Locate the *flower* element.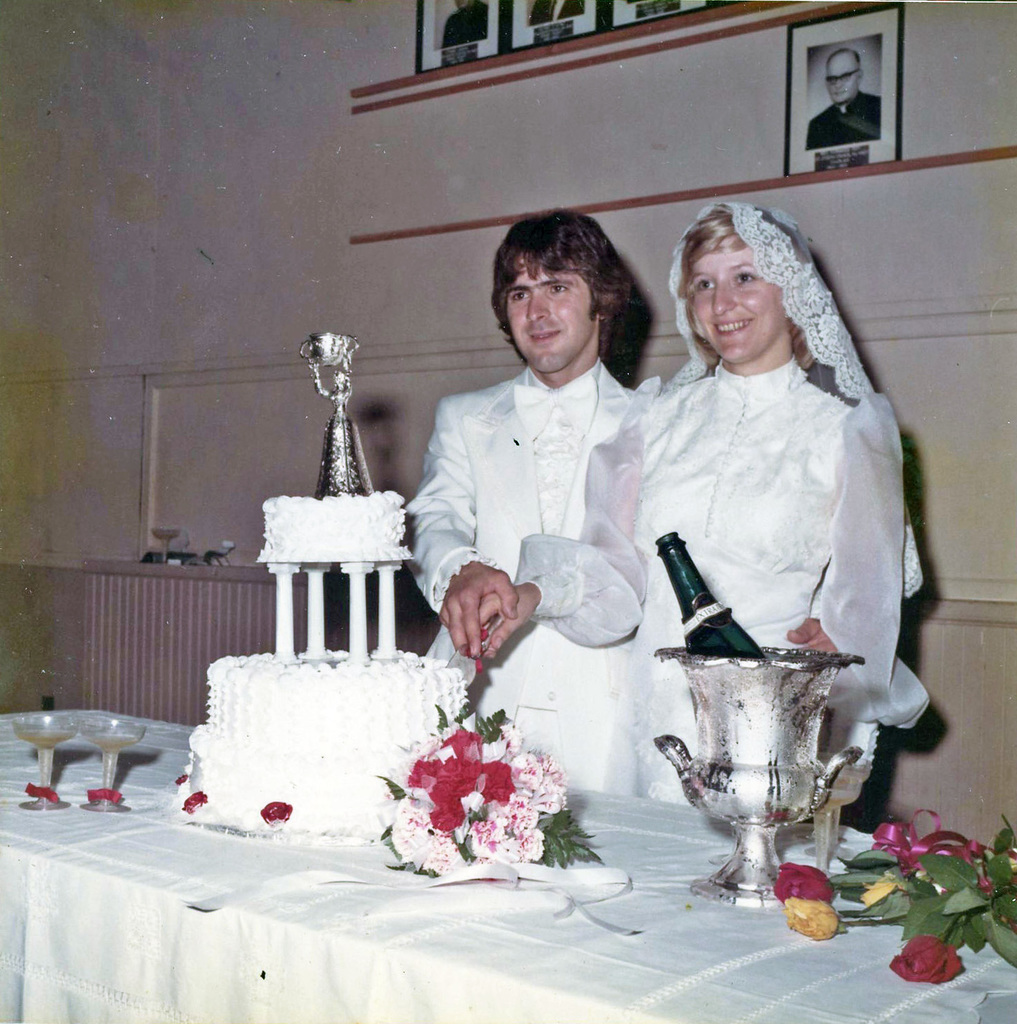
Element bbox: left=181, top=785, right=202, bottom=812.
